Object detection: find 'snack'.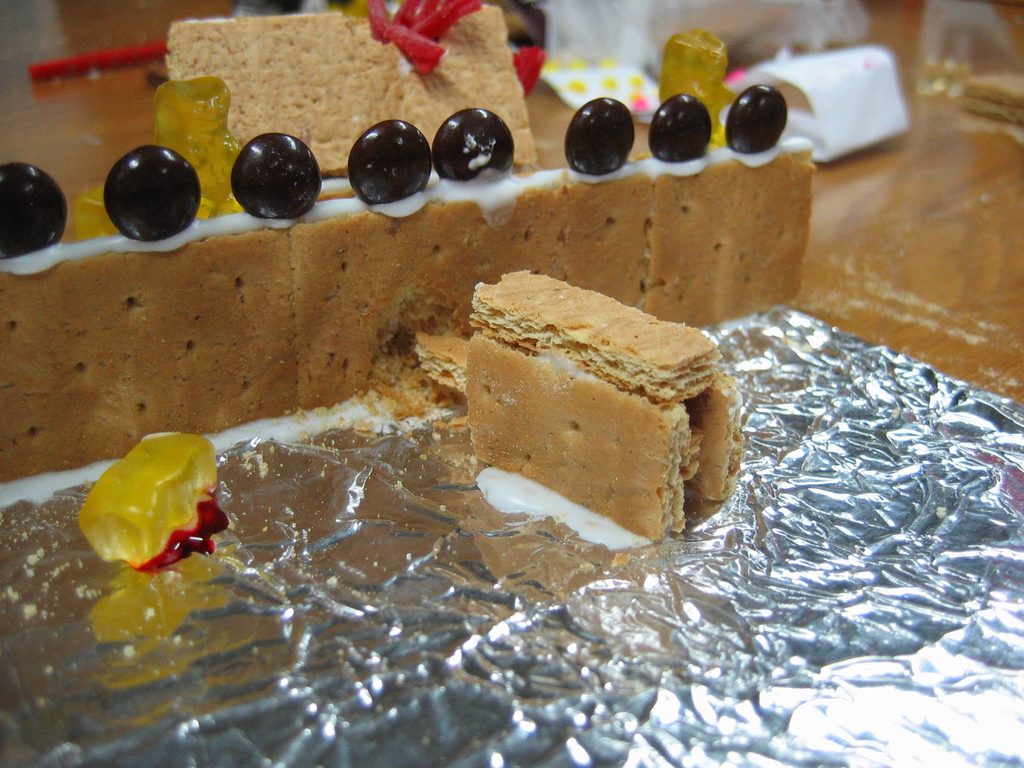
bbox(166, 0, 547, 179).
